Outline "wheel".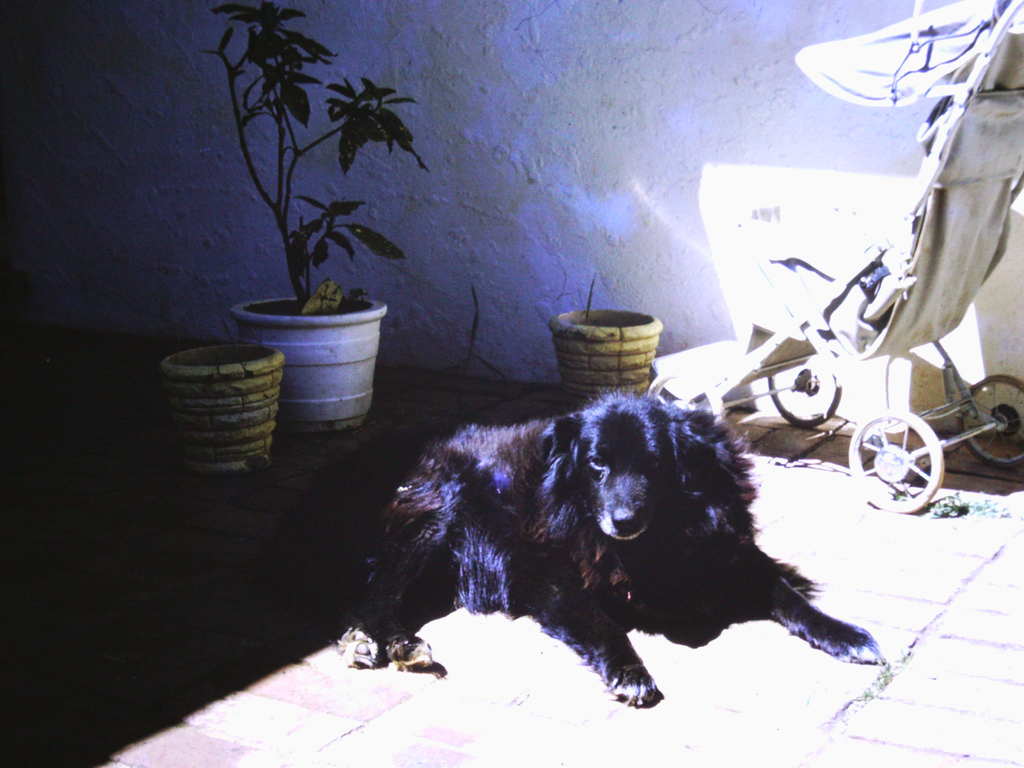
Outline: (left=843, top=412, right=943, bottom=515).
